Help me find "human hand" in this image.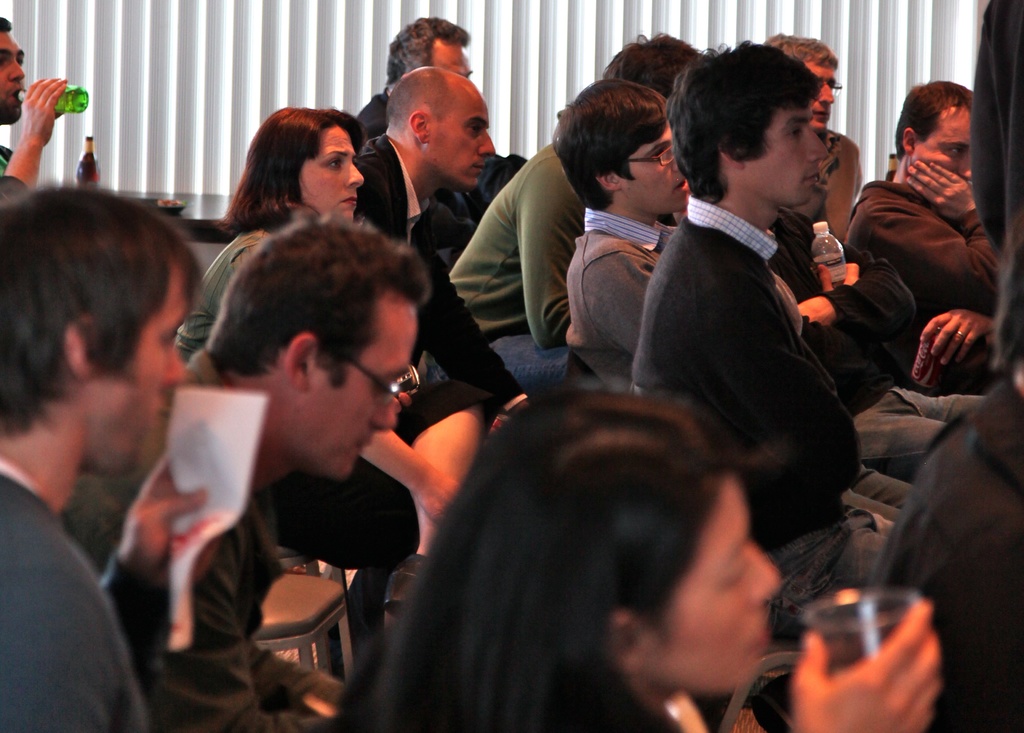
Found it: BBox(794, 293, 834, 328).
